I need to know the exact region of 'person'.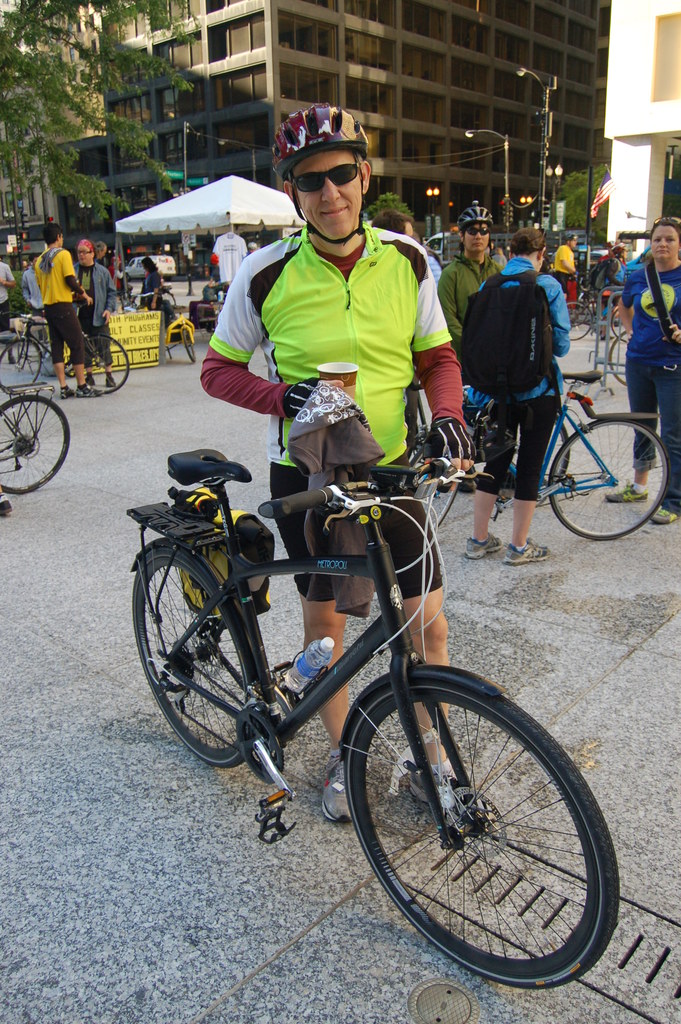
Region: crop(201, 102, 480, 832).
